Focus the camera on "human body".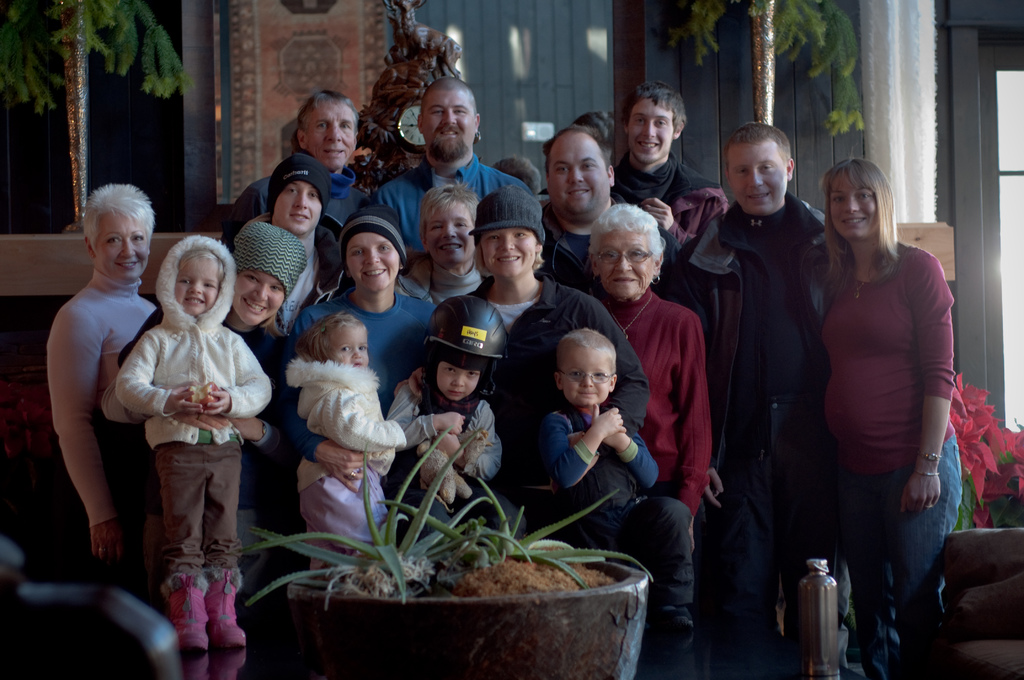
Focus region: bbox=[409, 187, 643, 540].
